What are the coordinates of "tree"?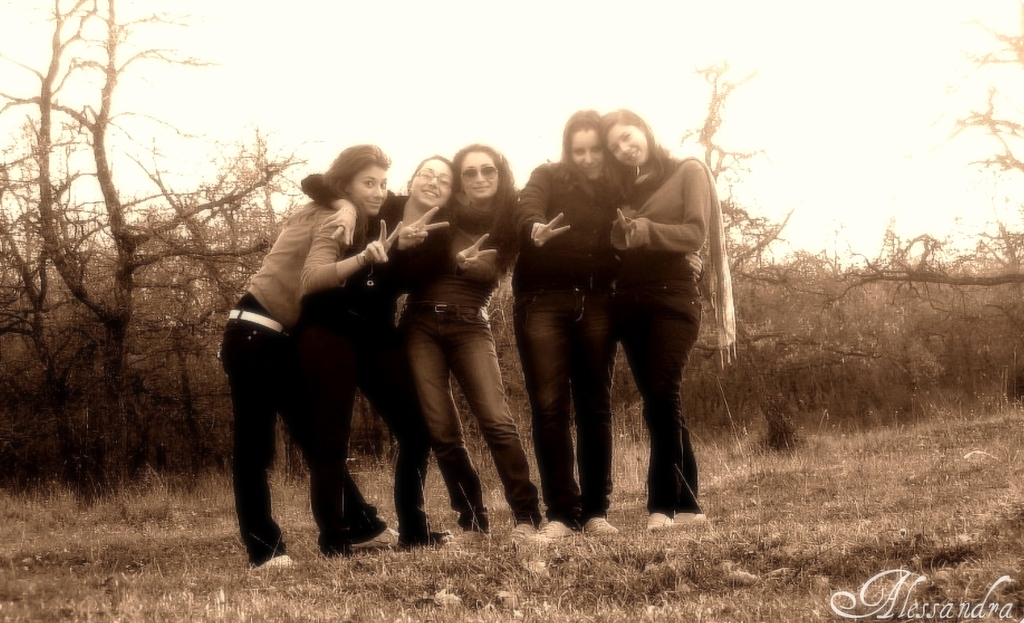
bbox(0, 0, 325, 482).
